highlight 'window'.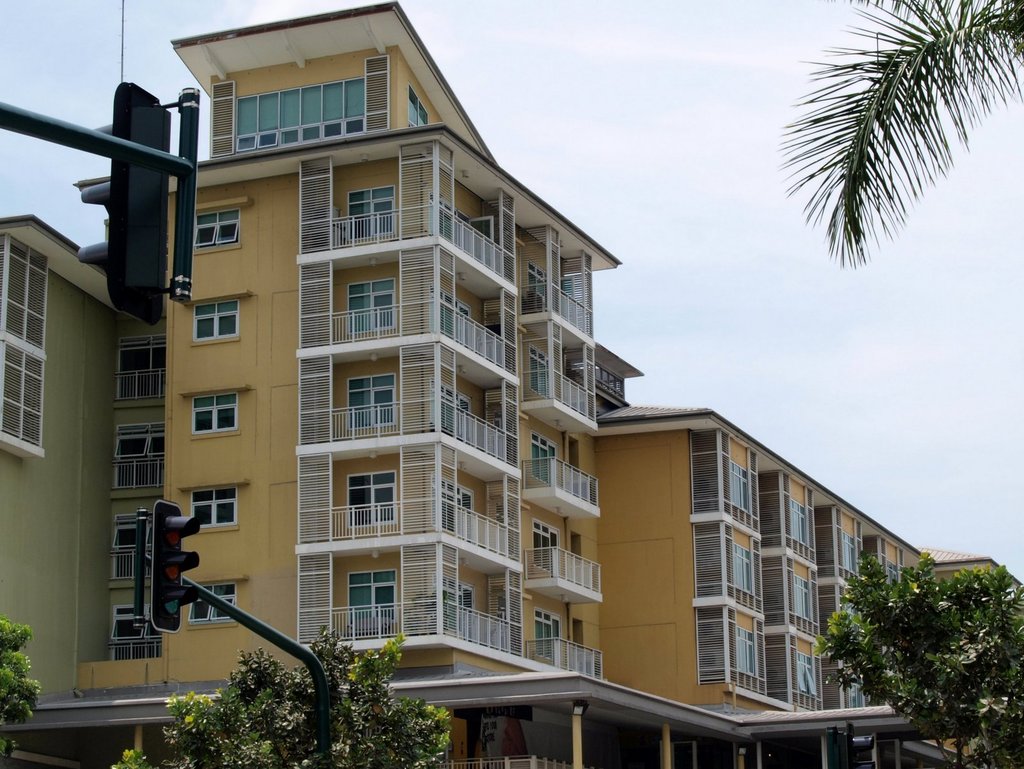
Highlighted region: 125,340,164,398.
